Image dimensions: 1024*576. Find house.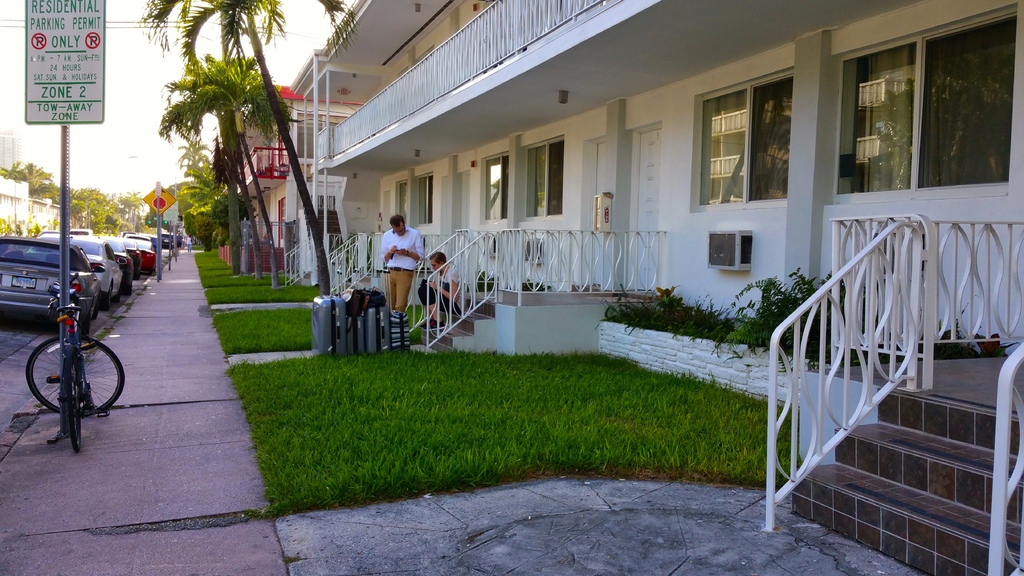
crop(289, 0, 1023, 575).
